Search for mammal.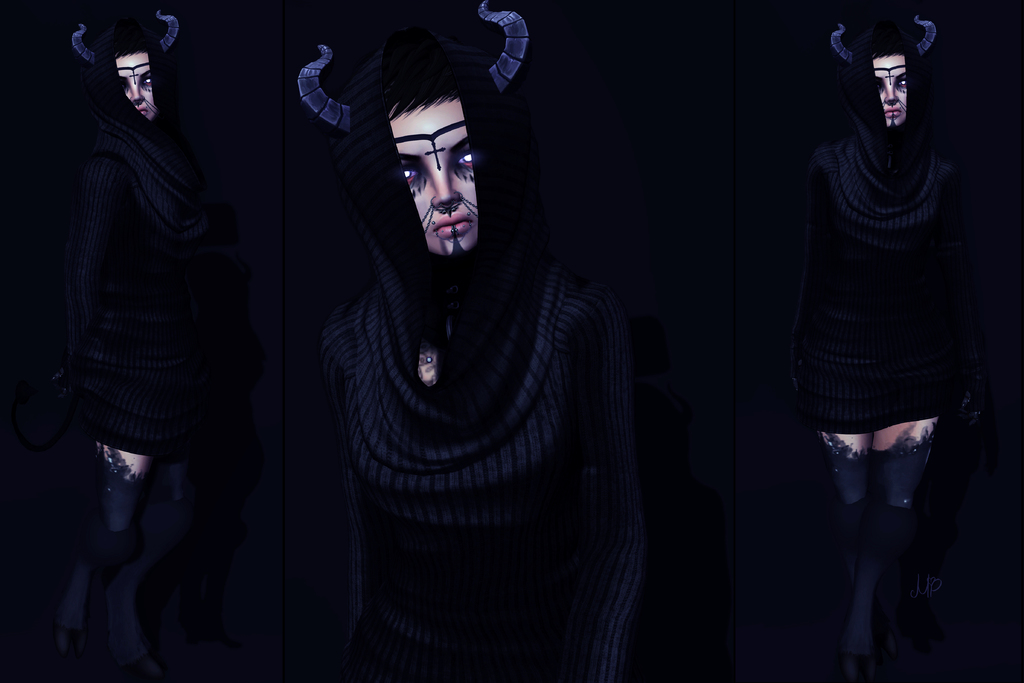
Found at bbox(289, 0, 660, 682).
